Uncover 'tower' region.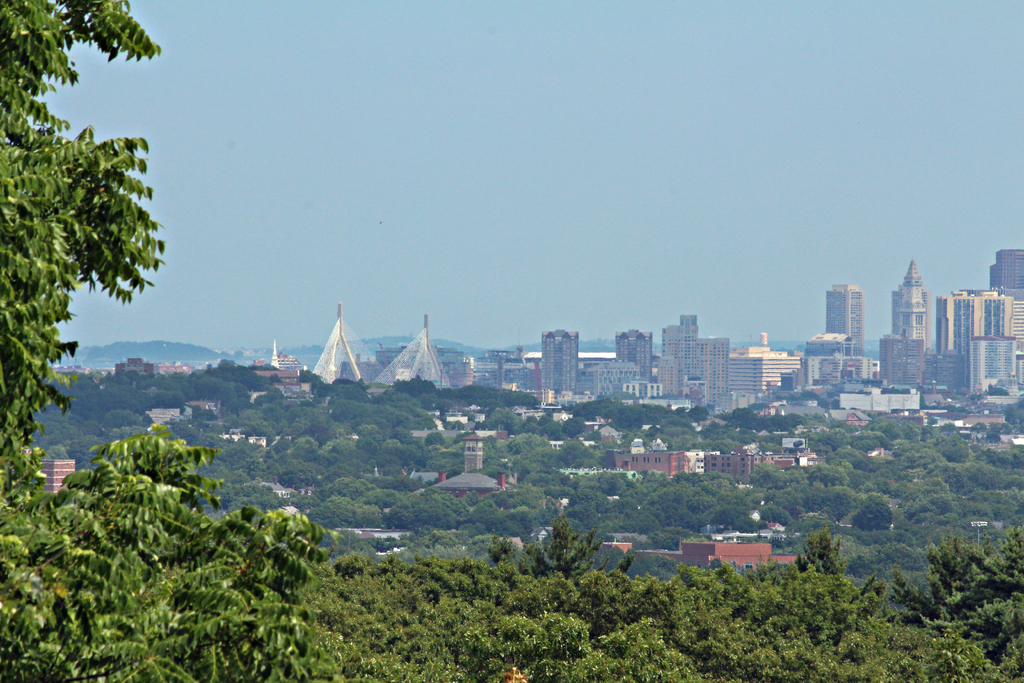
Uncovered: bbox=(819, 286, 872, 358).
